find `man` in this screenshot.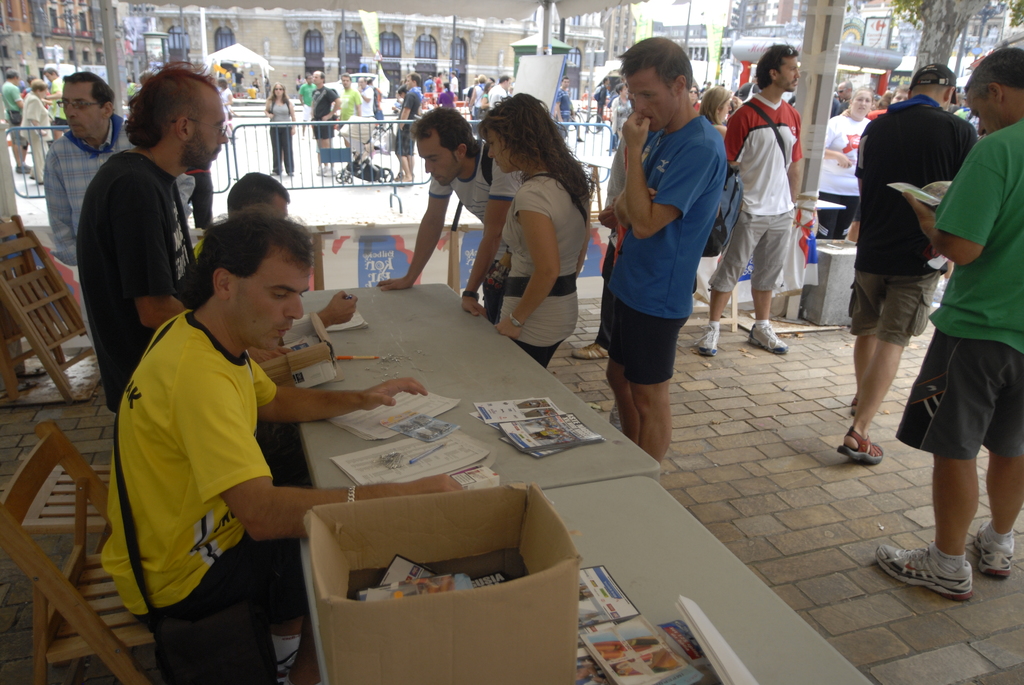
The bounding box for `man` is select_region(77, 61, 228, 416).
